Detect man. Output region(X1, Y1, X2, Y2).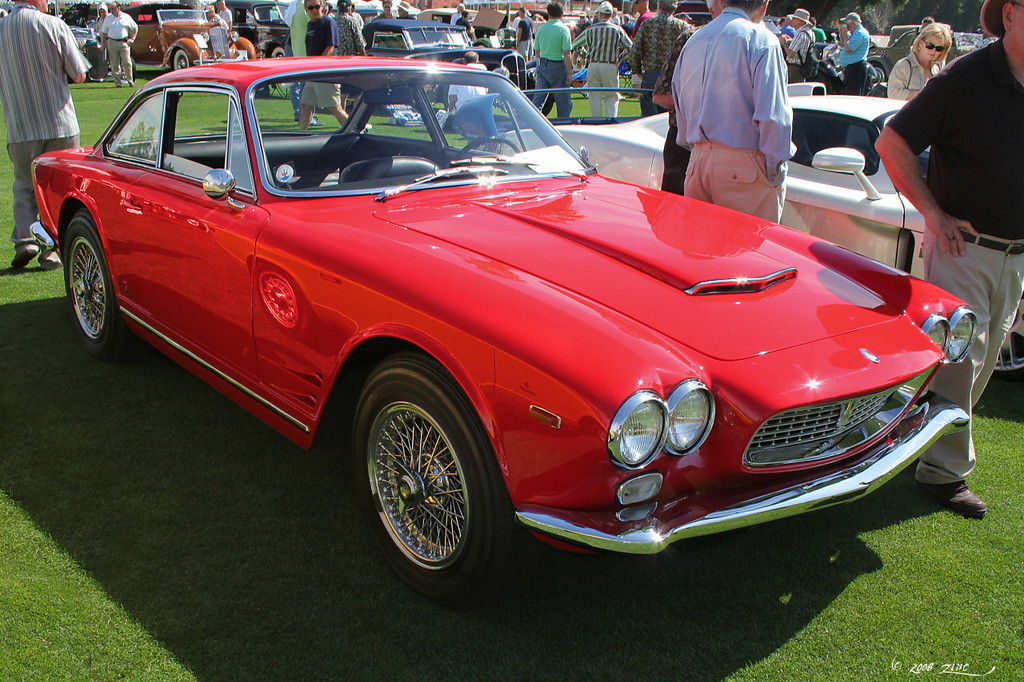
region(661, 14, 813, 197).
